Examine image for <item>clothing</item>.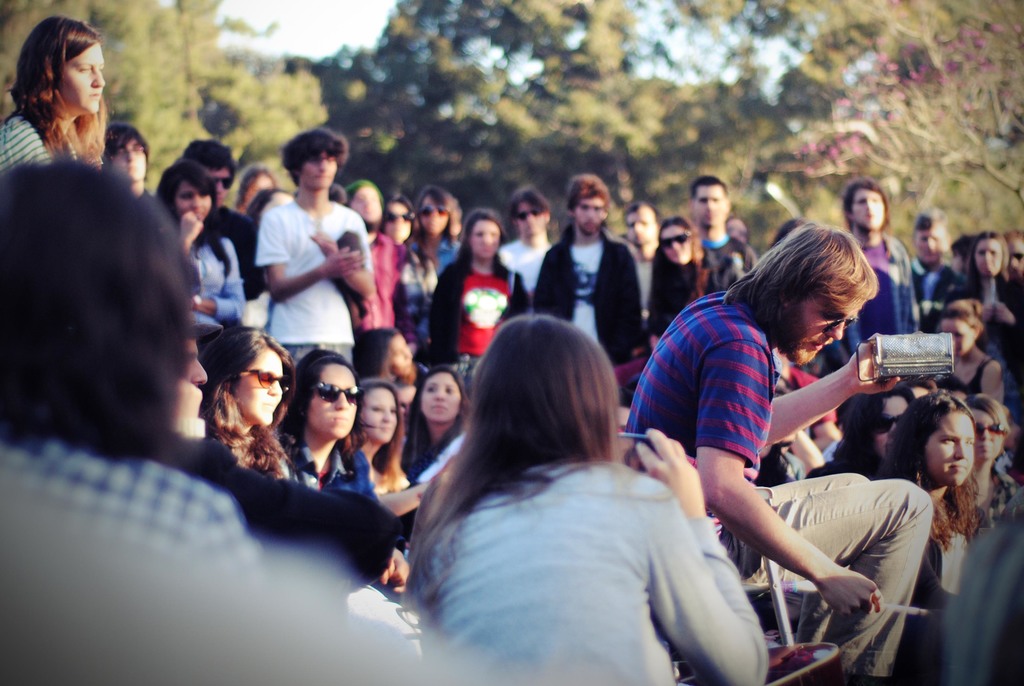
Examination result: 180:216:245:325.
